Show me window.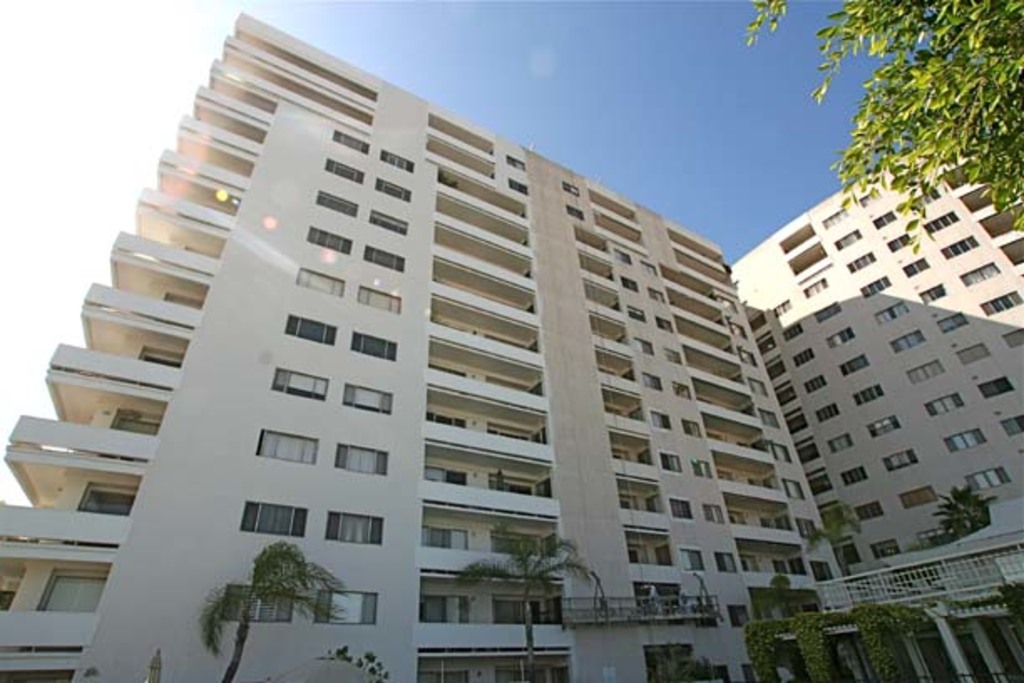
window is here: x1=641 y1=370 x2=661 y2=390.
